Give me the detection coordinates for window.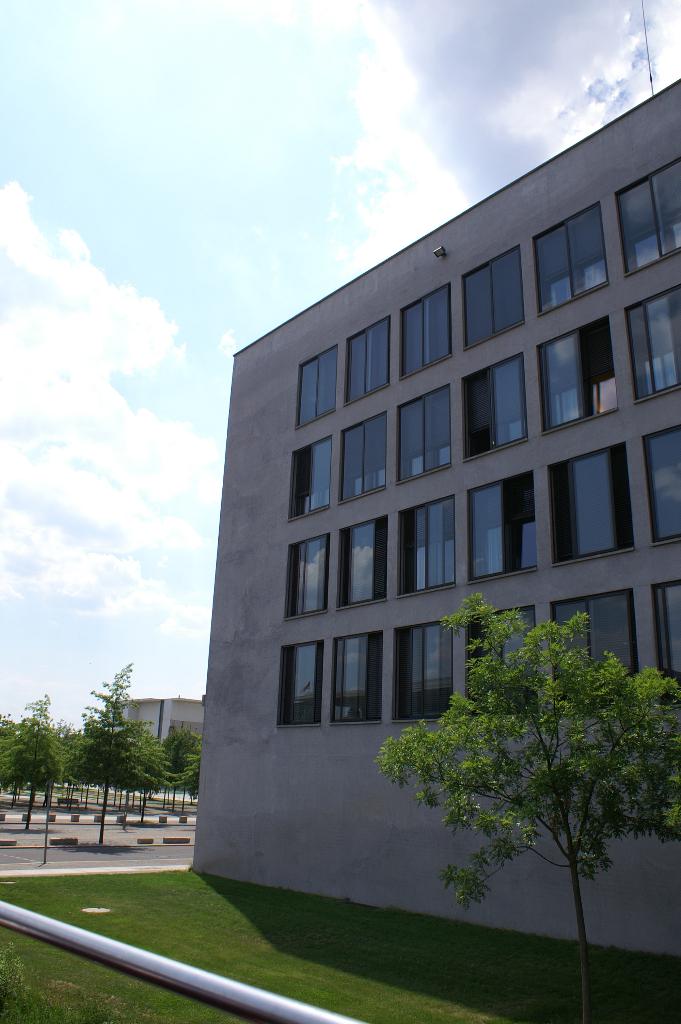
select_region(341, 413, 396, 497).
